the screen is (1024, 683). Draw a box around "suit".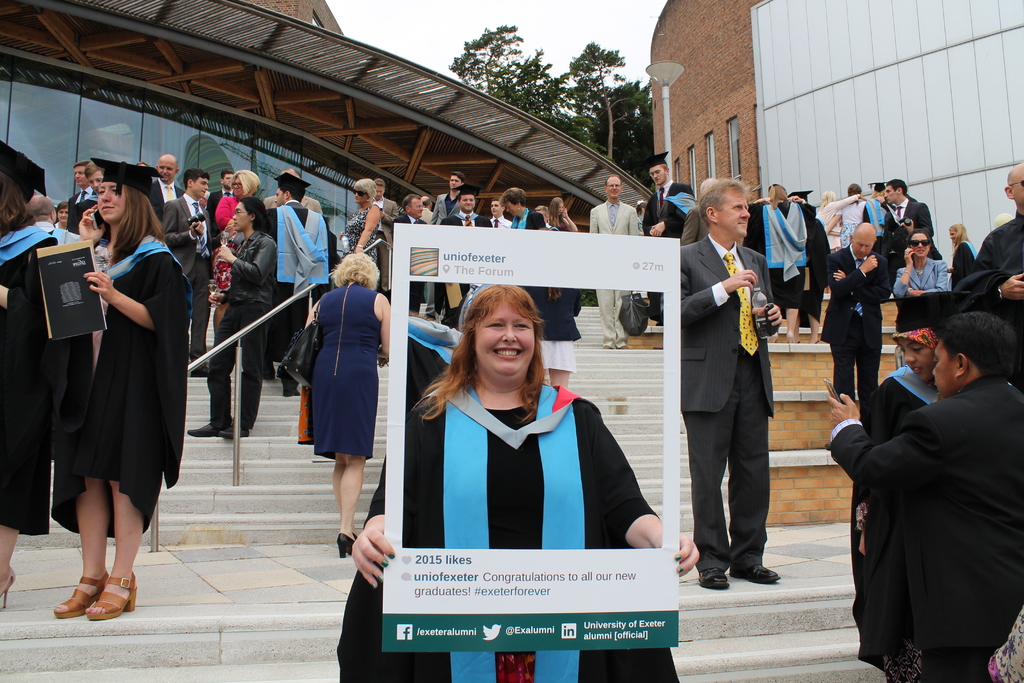
(65,189,104,234).
